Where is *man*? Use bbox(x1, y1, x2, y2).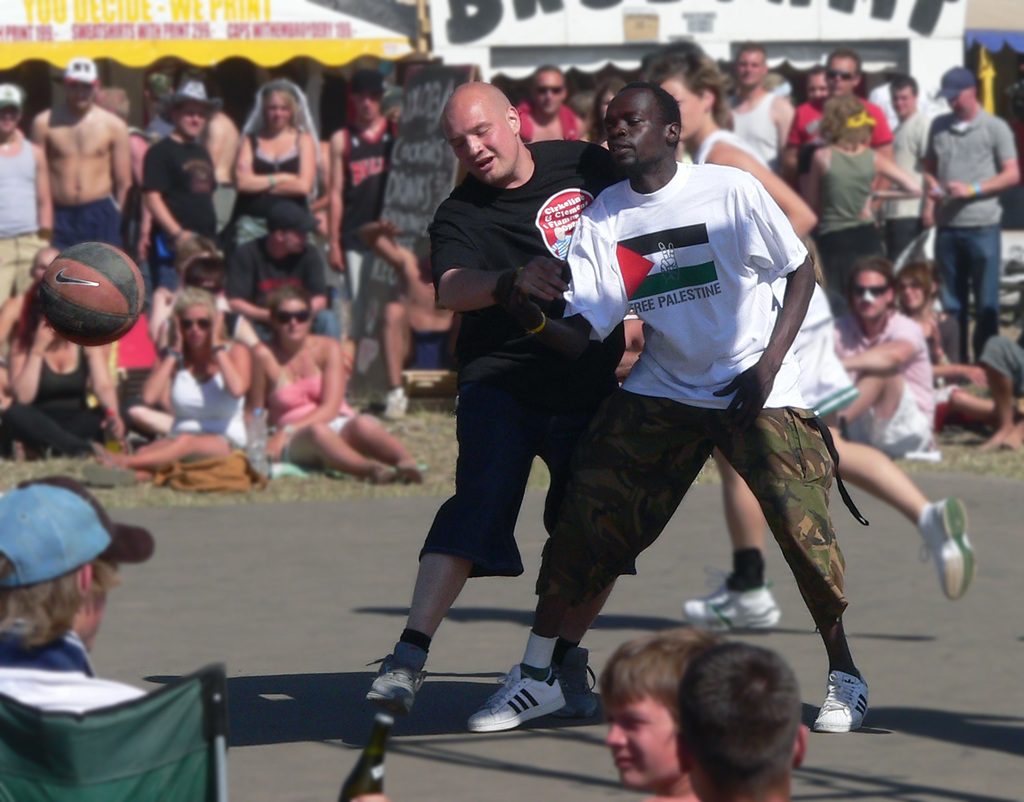
bbox(141, 74, 215, 288).
